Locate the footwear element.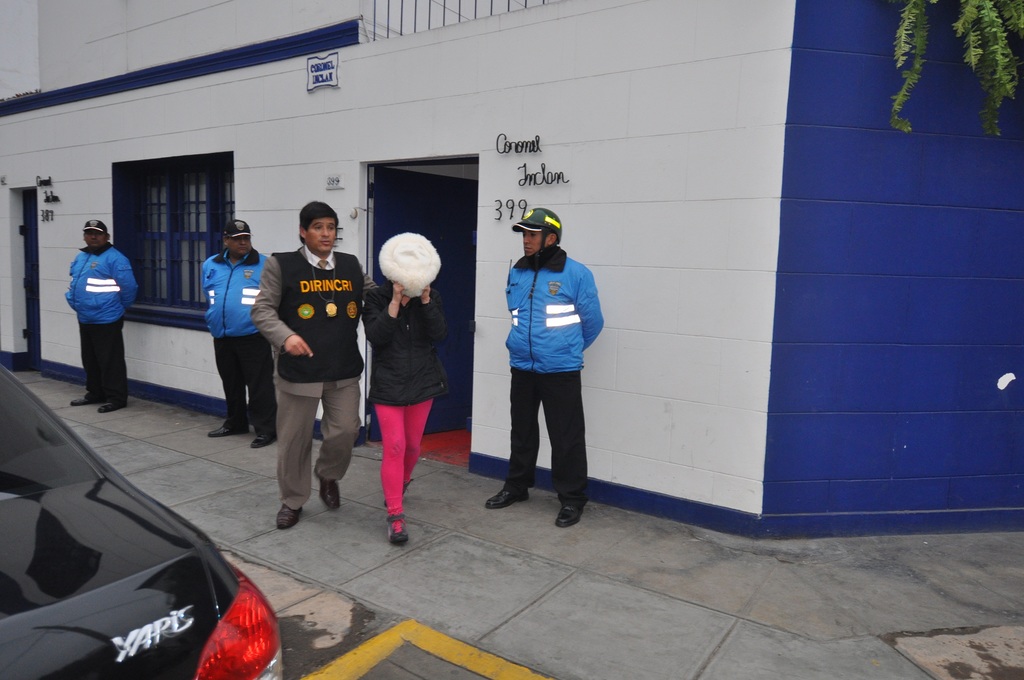
Element bbox: <bbox>205, 421, 243, 437</bbox>.
